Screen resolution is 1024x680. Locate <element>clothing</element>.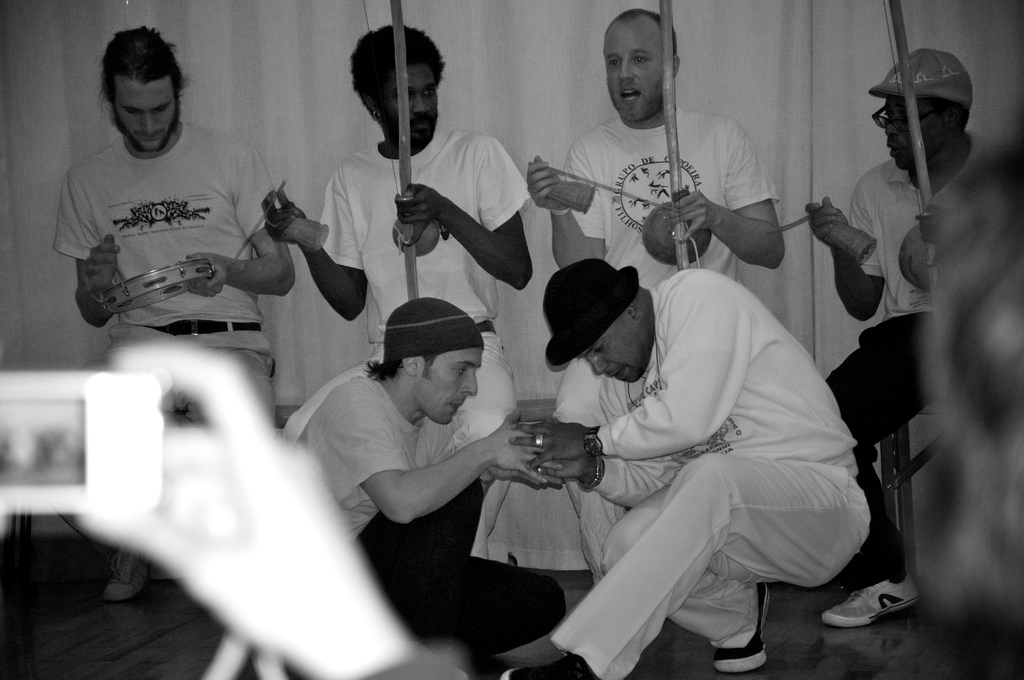
region(519, 207, 875, 653).
